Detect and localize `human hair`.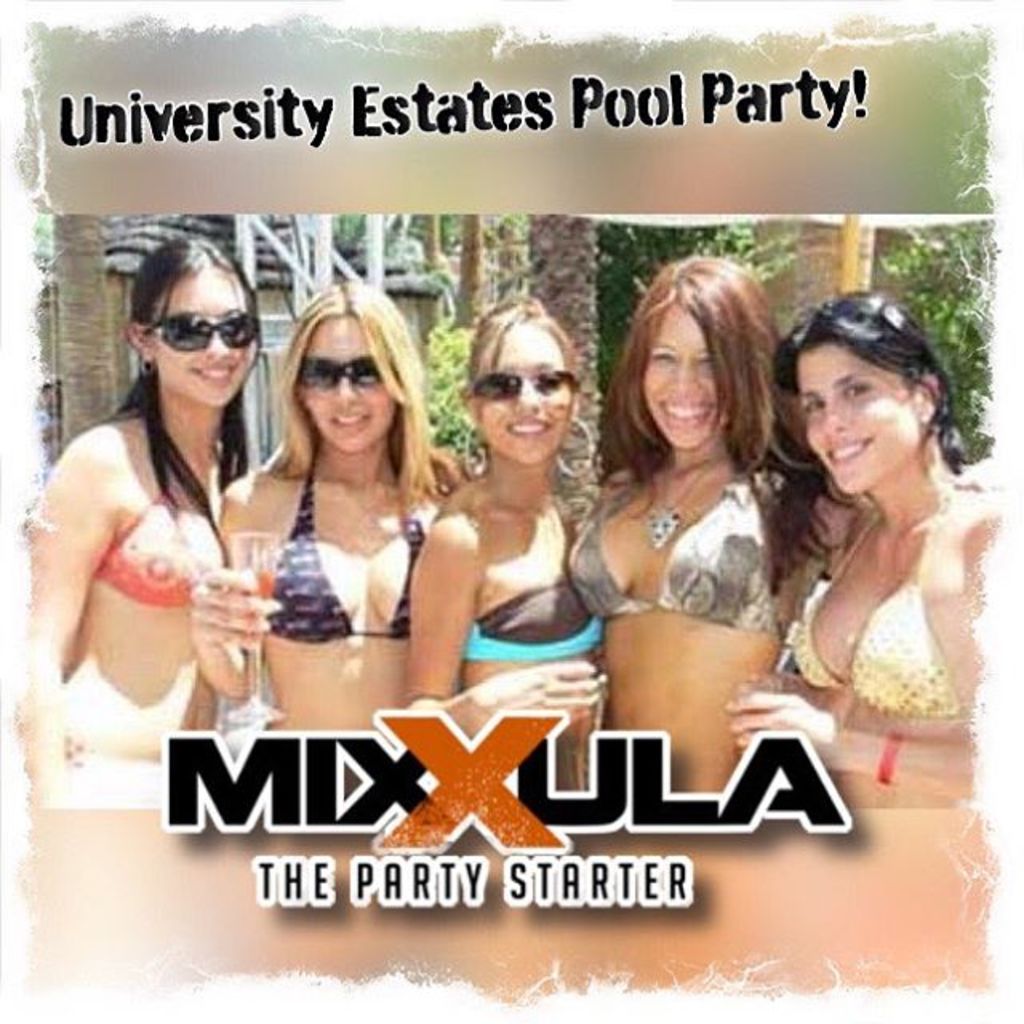
Localized at <box>776,286,971,482</box>.
